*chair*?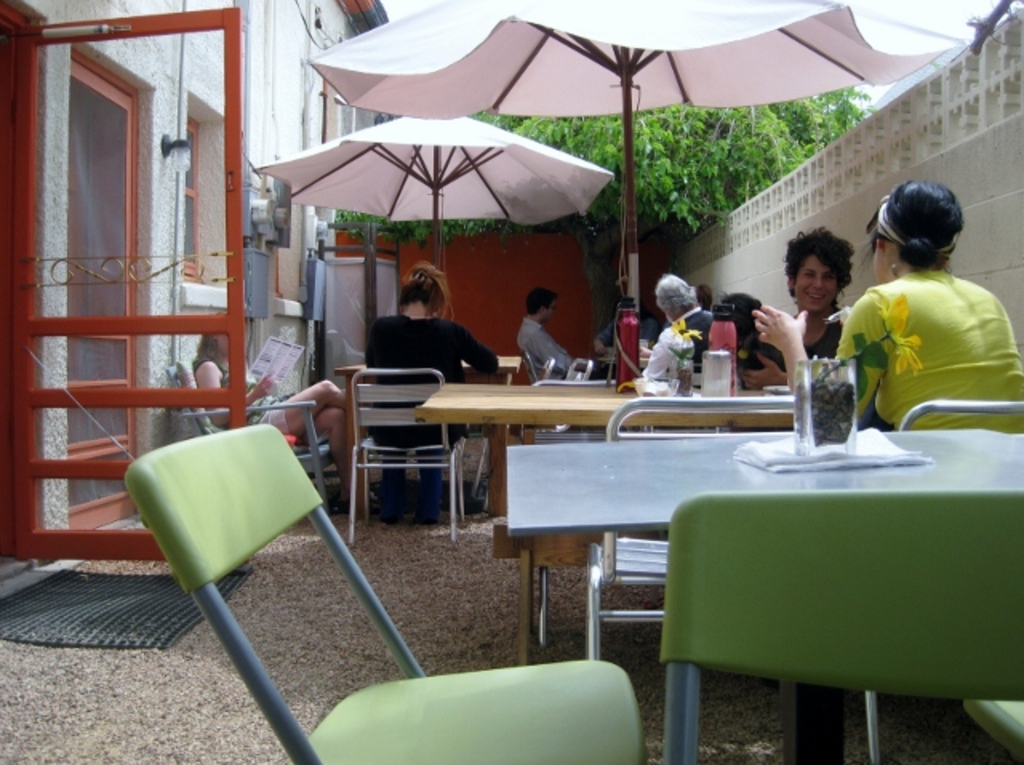
Rect(342, 365, 464, 547)
